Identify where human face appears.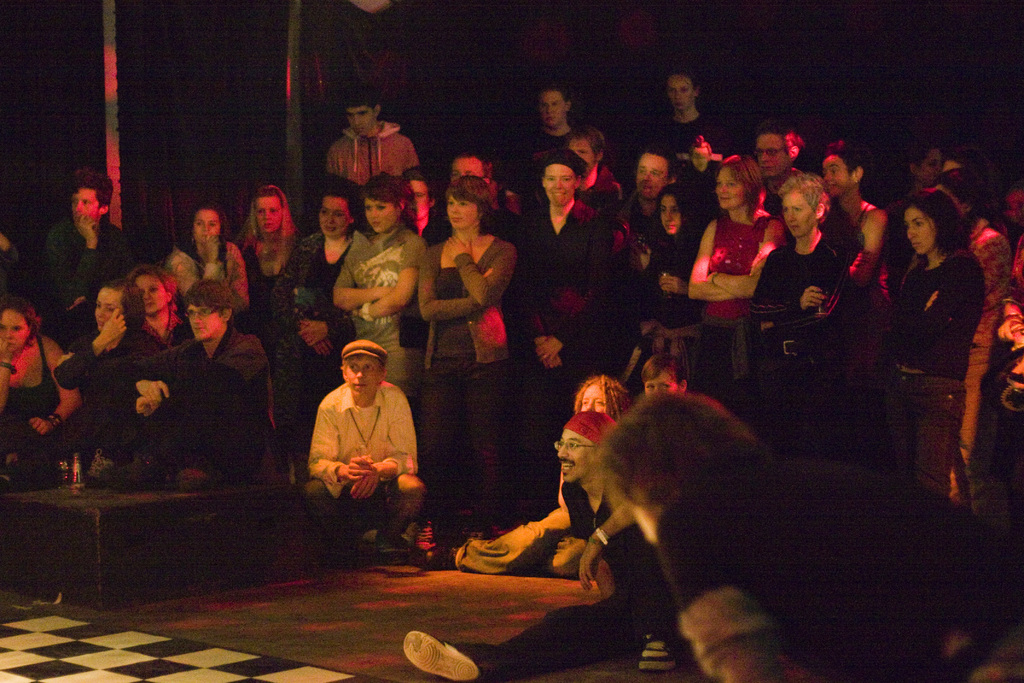
Appears at (1003,190,1023,227).
